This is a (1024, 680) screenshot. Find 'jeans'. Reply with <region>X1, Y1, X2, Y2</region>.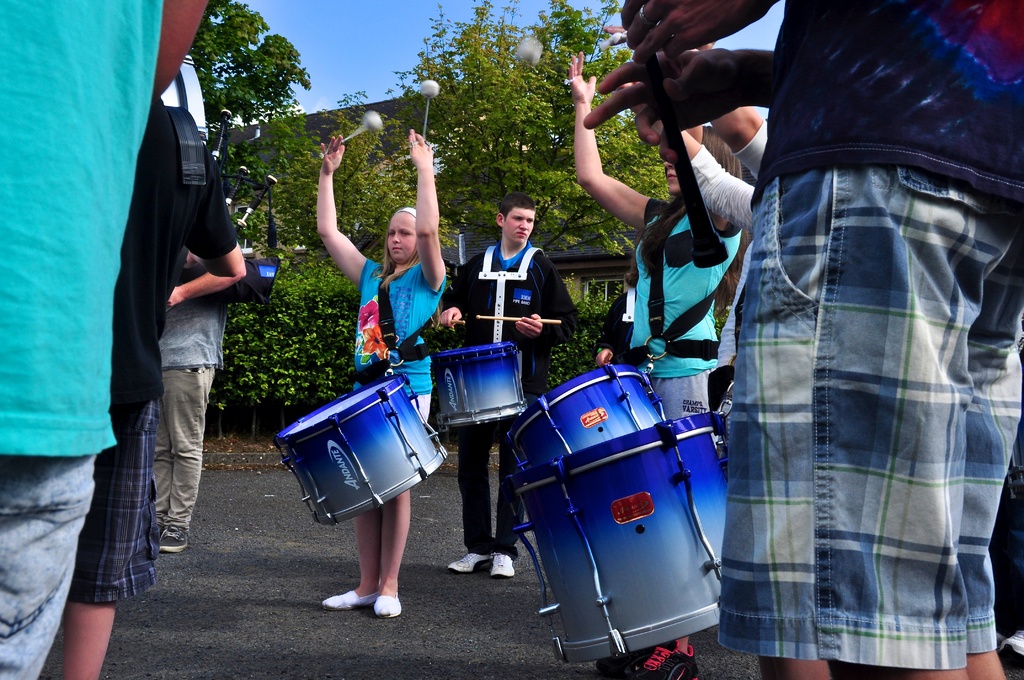
<region>152, 373, 217, 531</region>.
